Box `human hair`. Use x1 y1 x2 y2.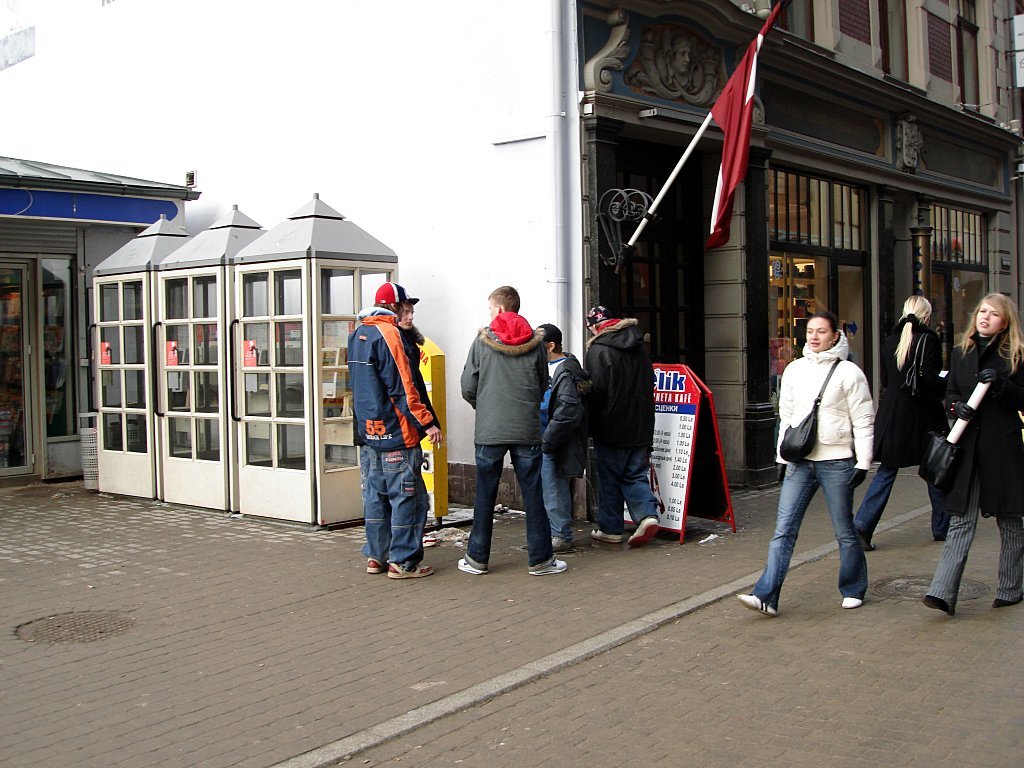
371 303 401 312.
